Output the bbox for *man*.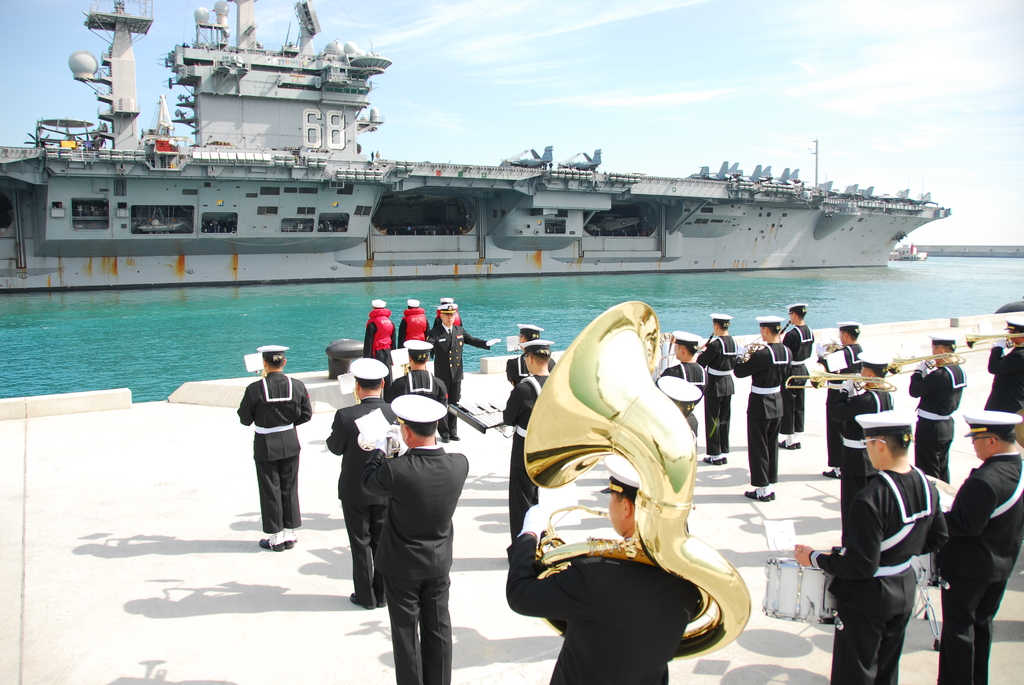
detection(834, 352, 897, 526).
